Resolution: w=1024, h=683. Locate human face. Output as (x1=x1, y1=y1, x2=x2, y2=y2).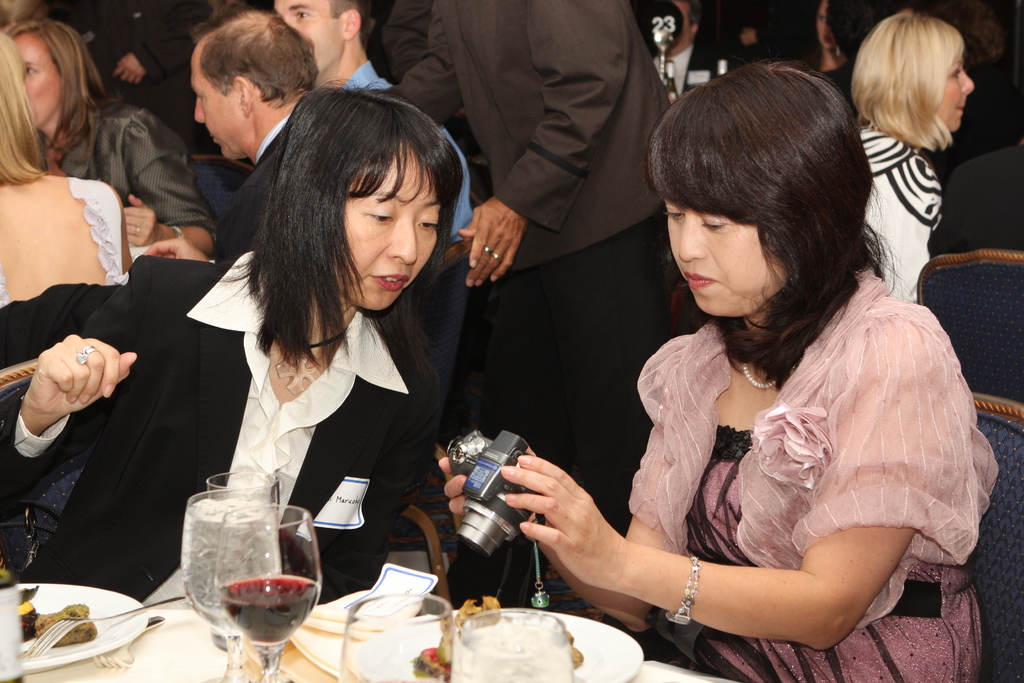
(x1=665, y1=199, x2=787, y2=315).
